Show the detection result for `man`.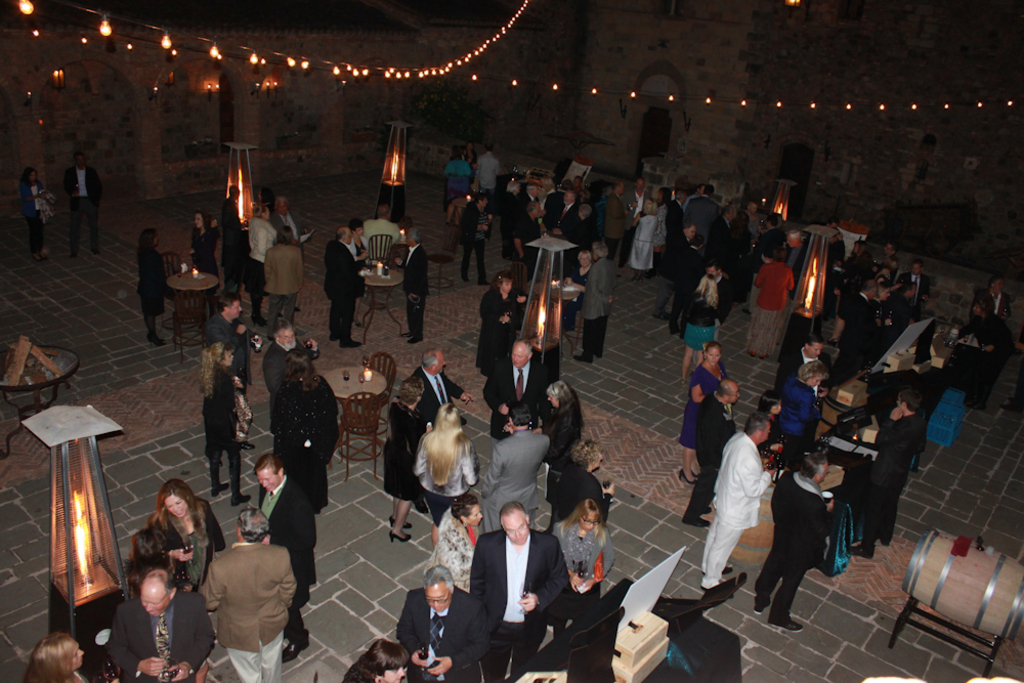
[x1=697, y1=397, x2=792, y2=608].
